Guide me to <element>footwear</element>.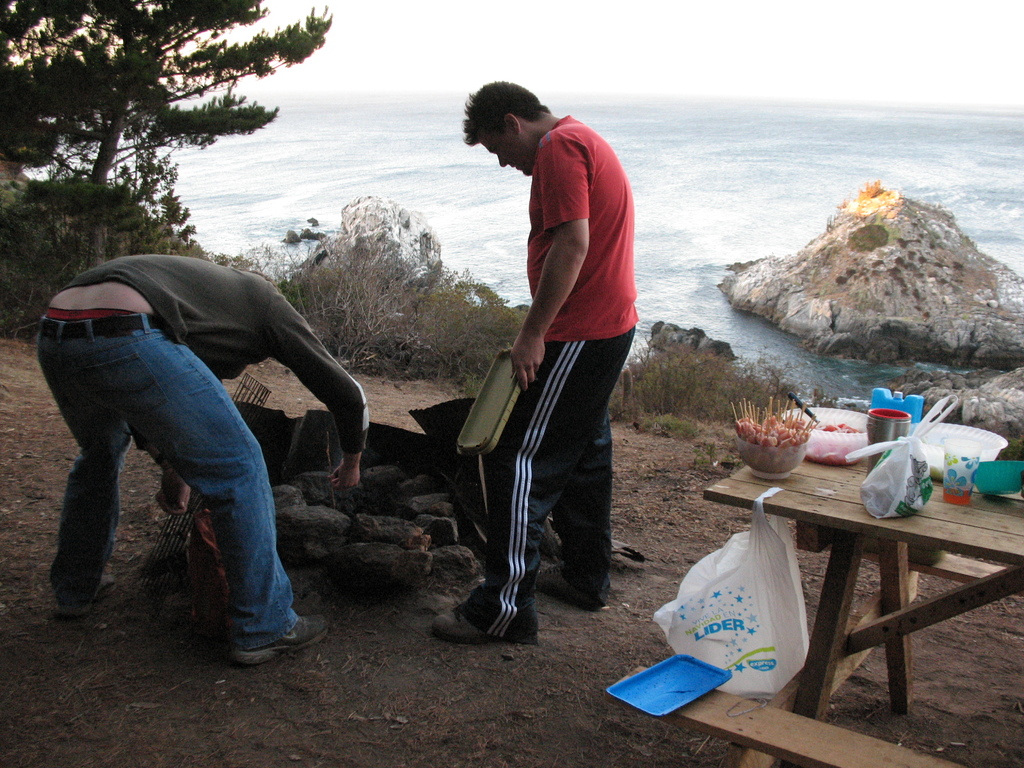
Guidance: [left=54, top=569, right=123, bottom=623].
